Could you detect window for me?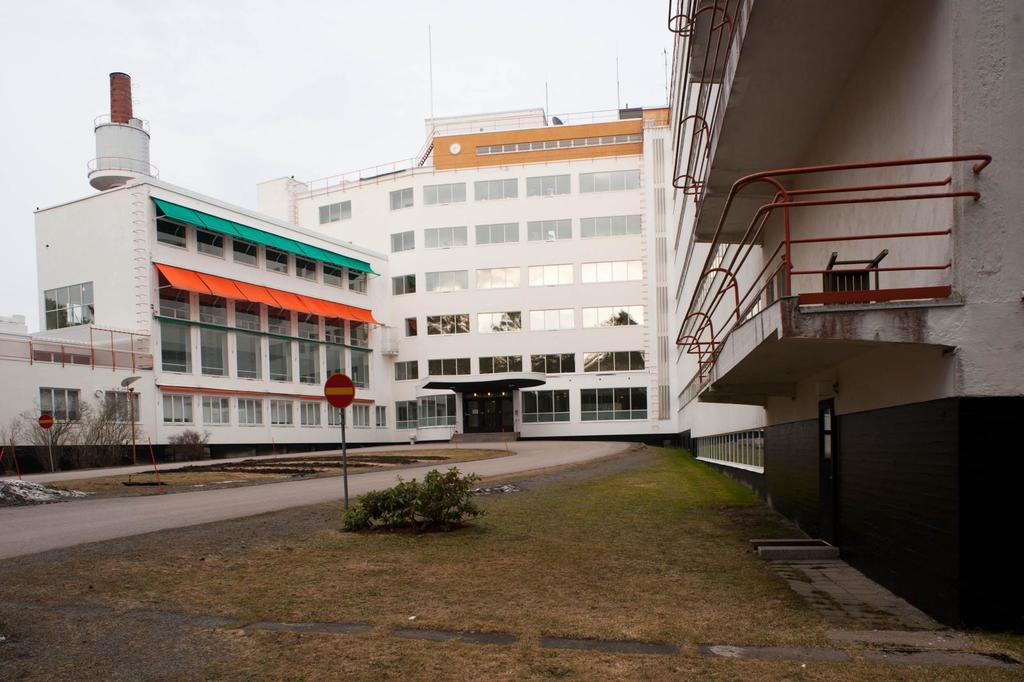
Detection result: select_region(104, 391, 141, 423).
